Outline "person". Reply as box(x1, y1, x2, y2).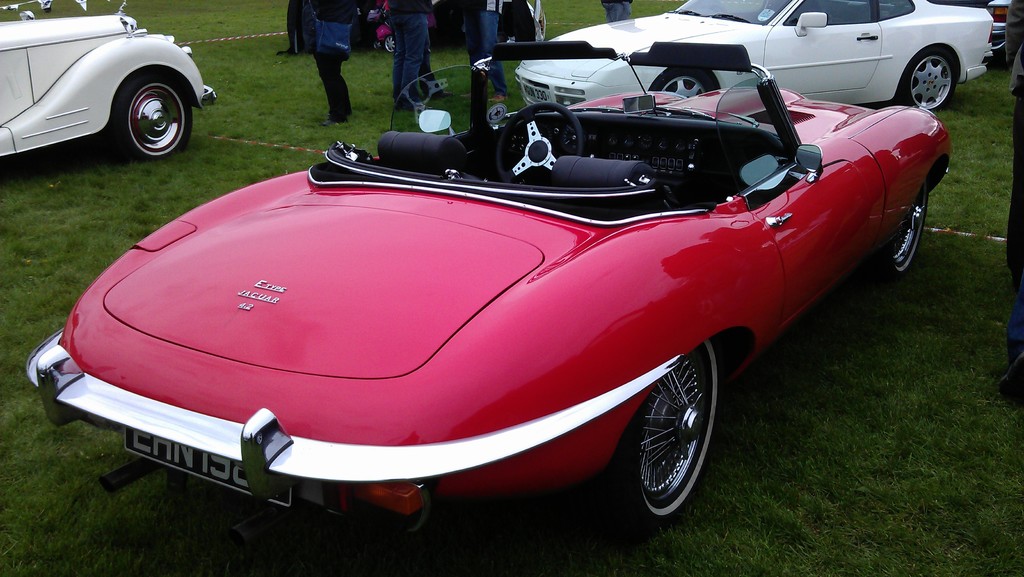
box(375, 3, 436, 106).
